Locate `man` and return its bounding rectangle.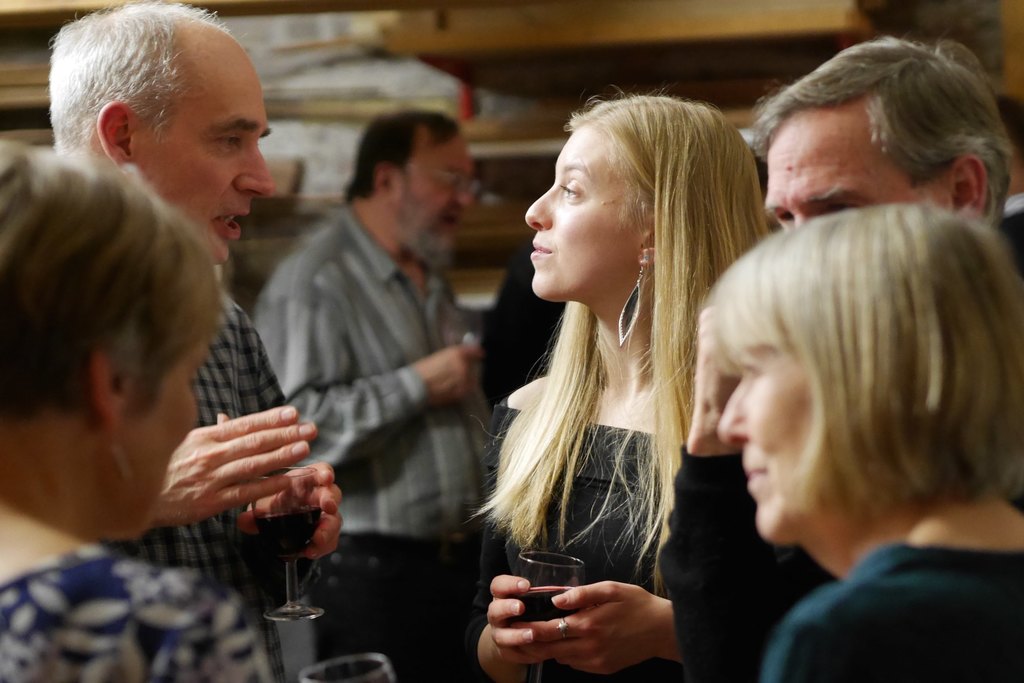
247 108 503 682.
